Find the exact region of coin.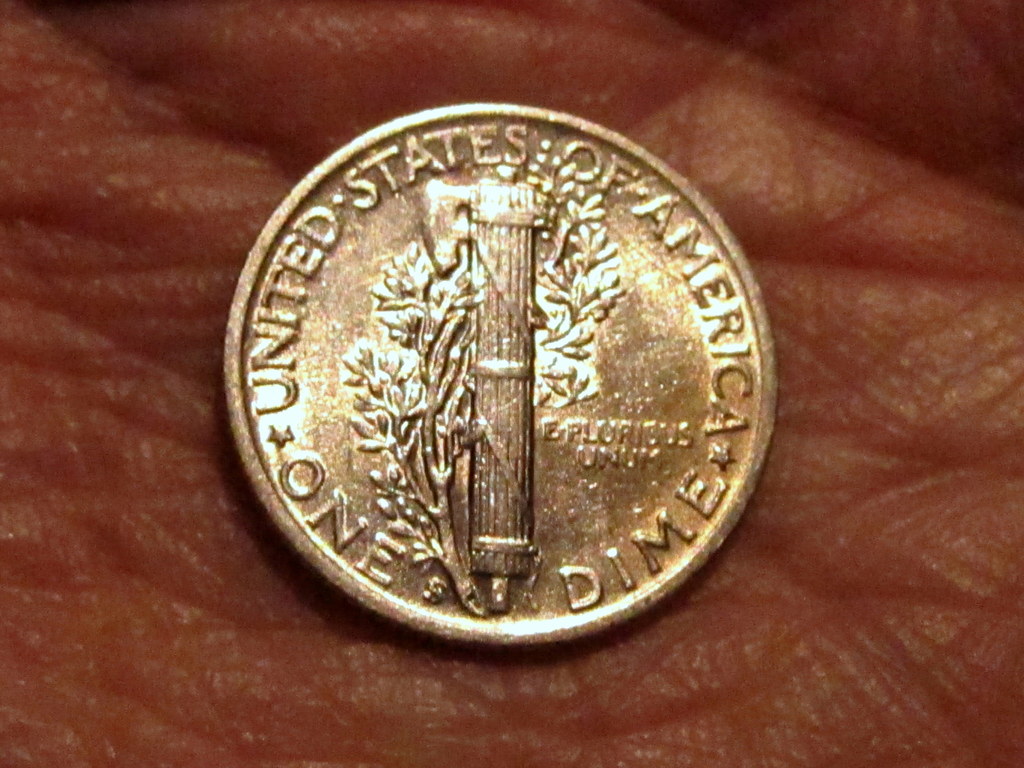
Exact region: 218/100/783/643.
